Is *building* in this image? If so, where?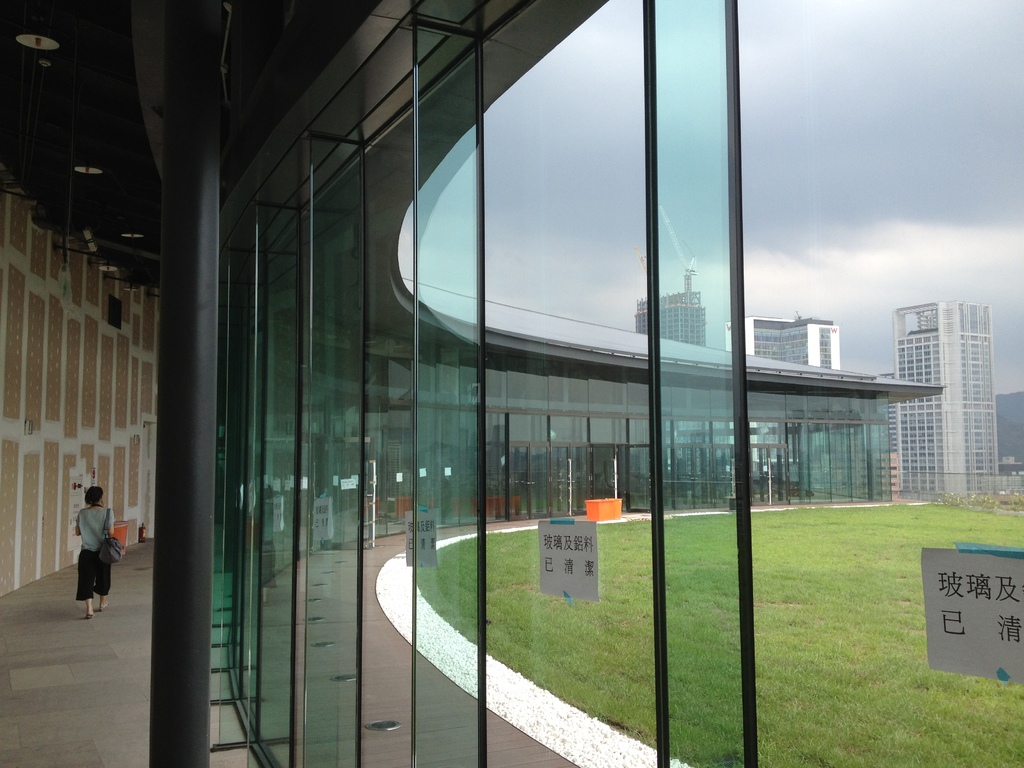
Yes, at pyautogui.locateOnScreen(632, 265, 707, 339).
